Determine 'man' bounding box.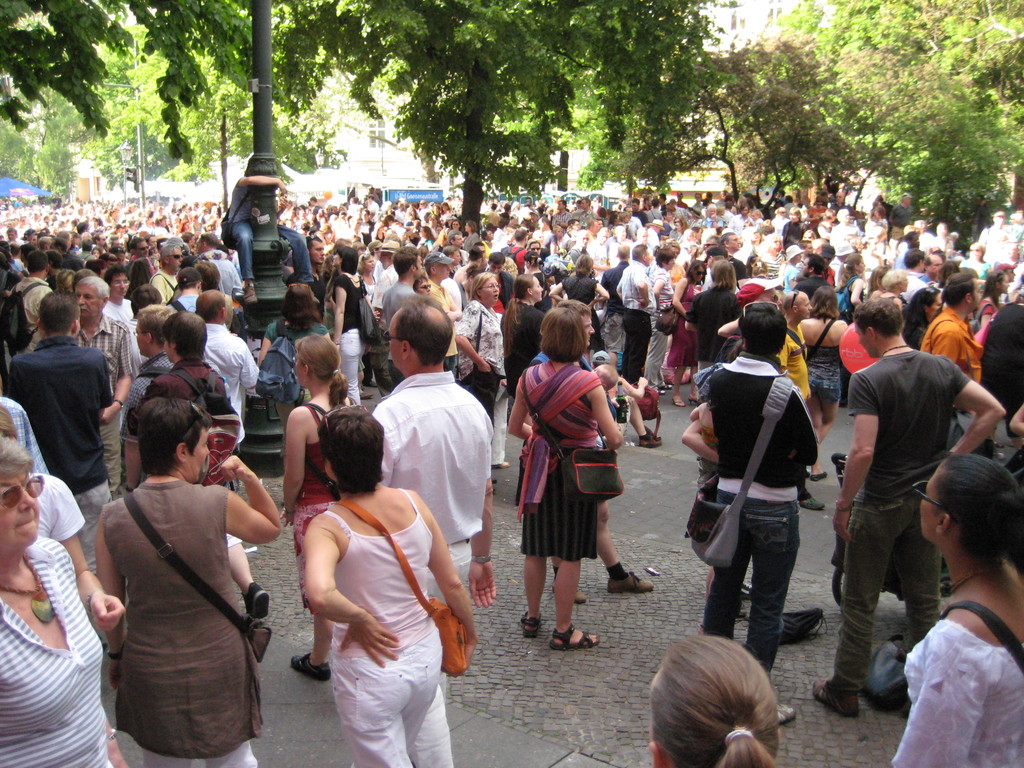
Determined: detection(416, 252, 470, 383).
